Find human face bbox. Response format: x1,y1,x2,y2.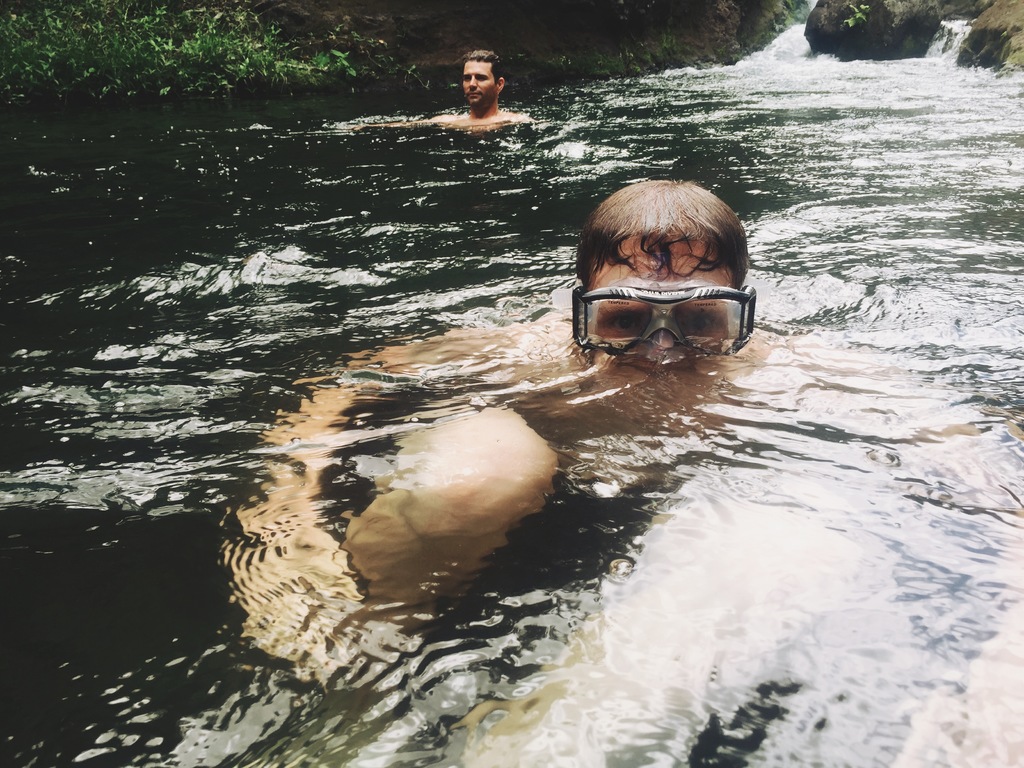
466,56,493,105.
